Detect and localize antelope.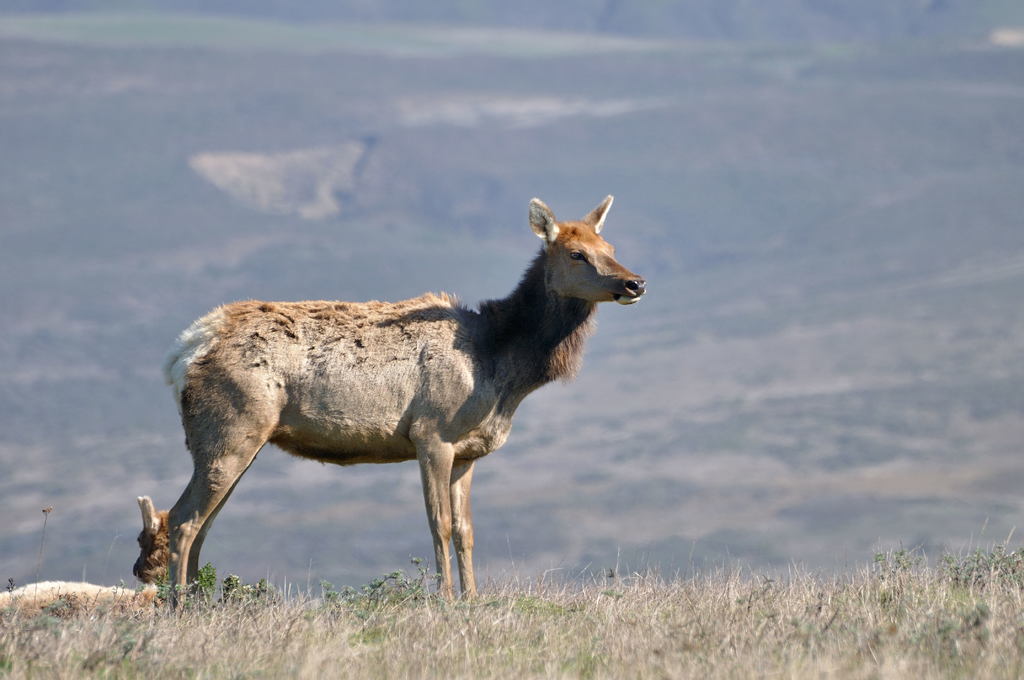
Localized at 168:198:648:613.
